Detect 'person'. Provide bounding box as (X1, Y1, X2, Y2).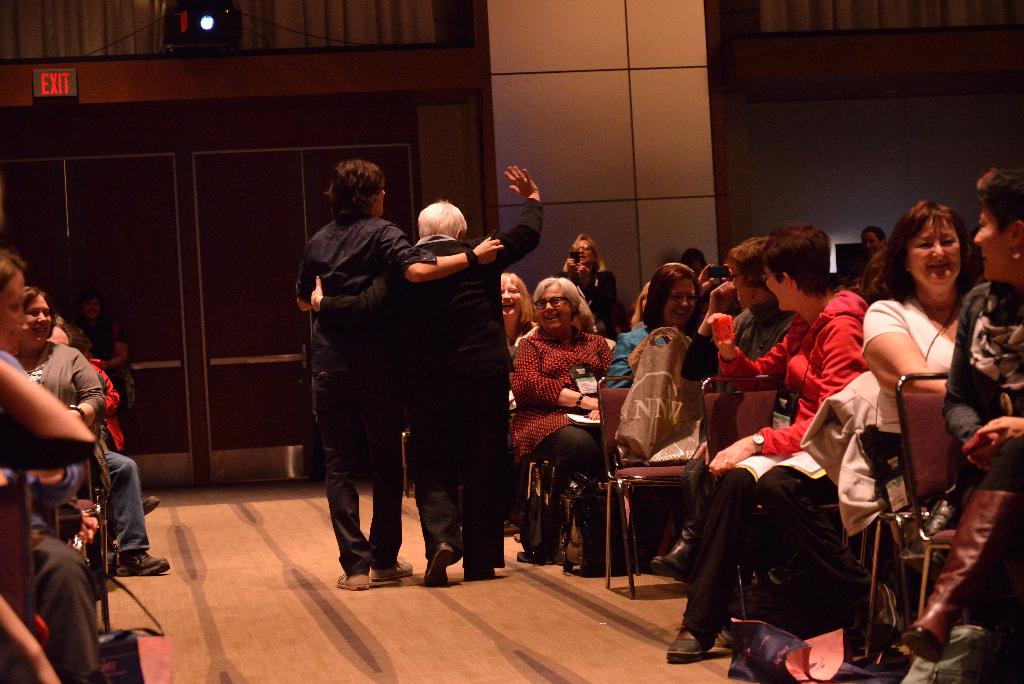
(307, 159, 548, 582).
